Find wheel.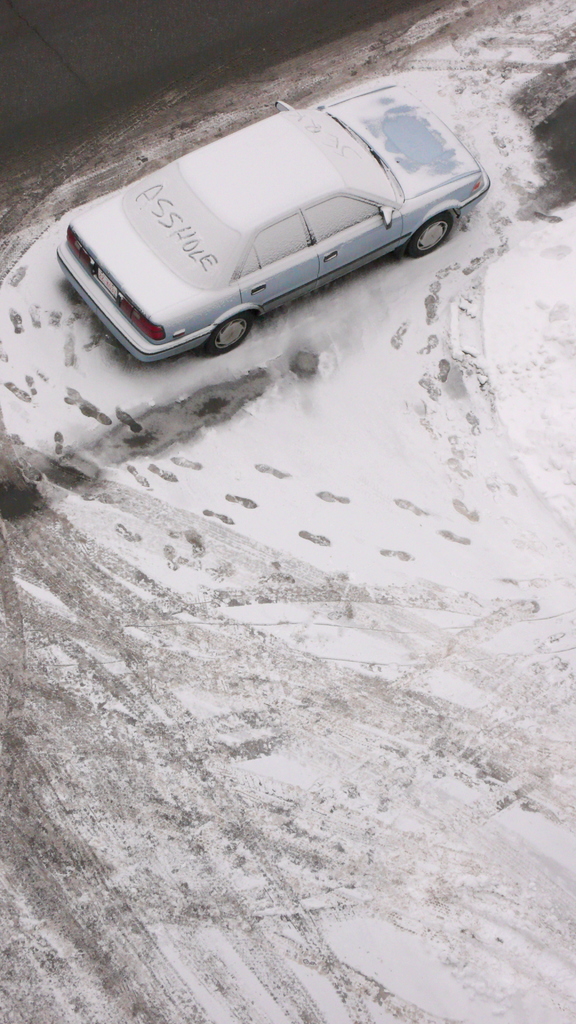
<bbox>407, 212, 454, 259</bbox>.
